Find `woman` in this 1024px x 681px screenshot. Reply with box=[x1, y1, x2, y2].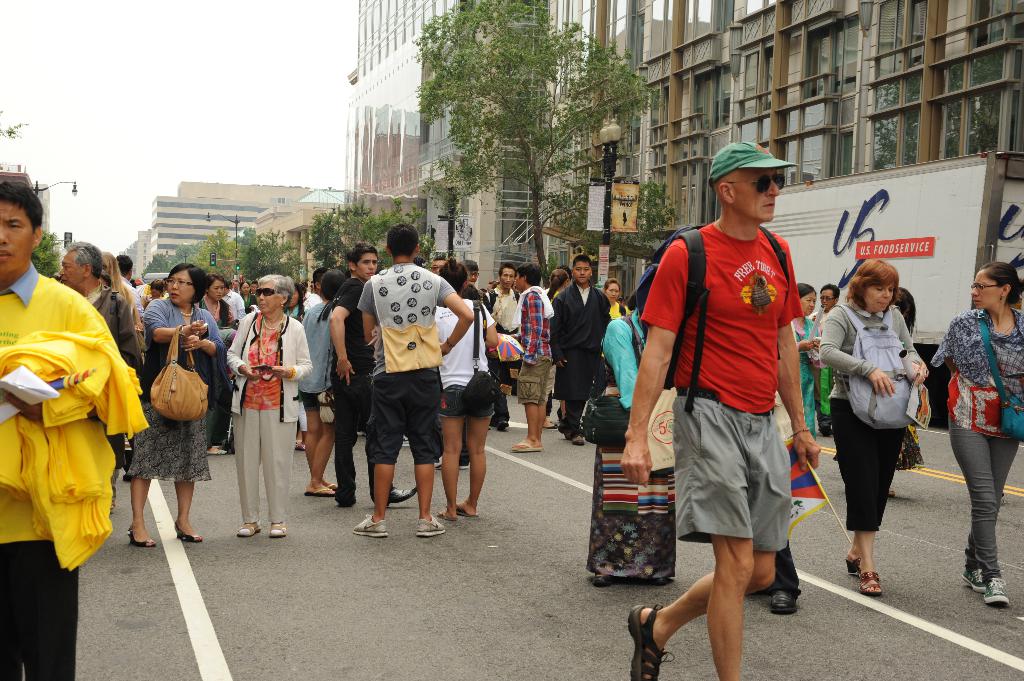
box=[793, 283, 827, 438].
